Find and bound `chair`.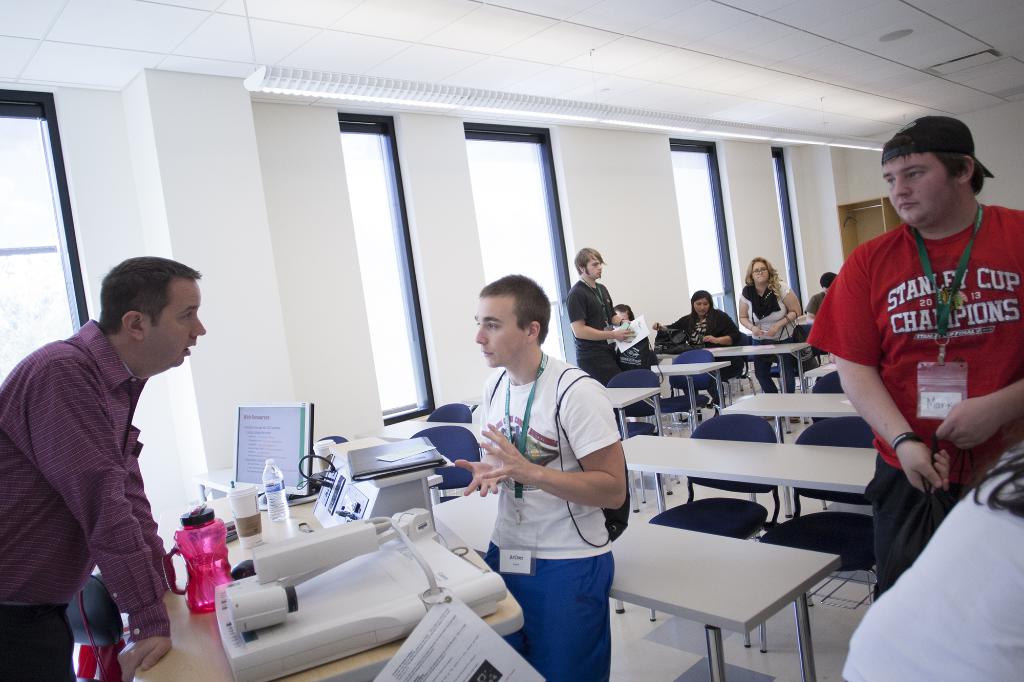
Bound: {"left": 604, "top": 366, "right": 660, "bottom": 445}.
